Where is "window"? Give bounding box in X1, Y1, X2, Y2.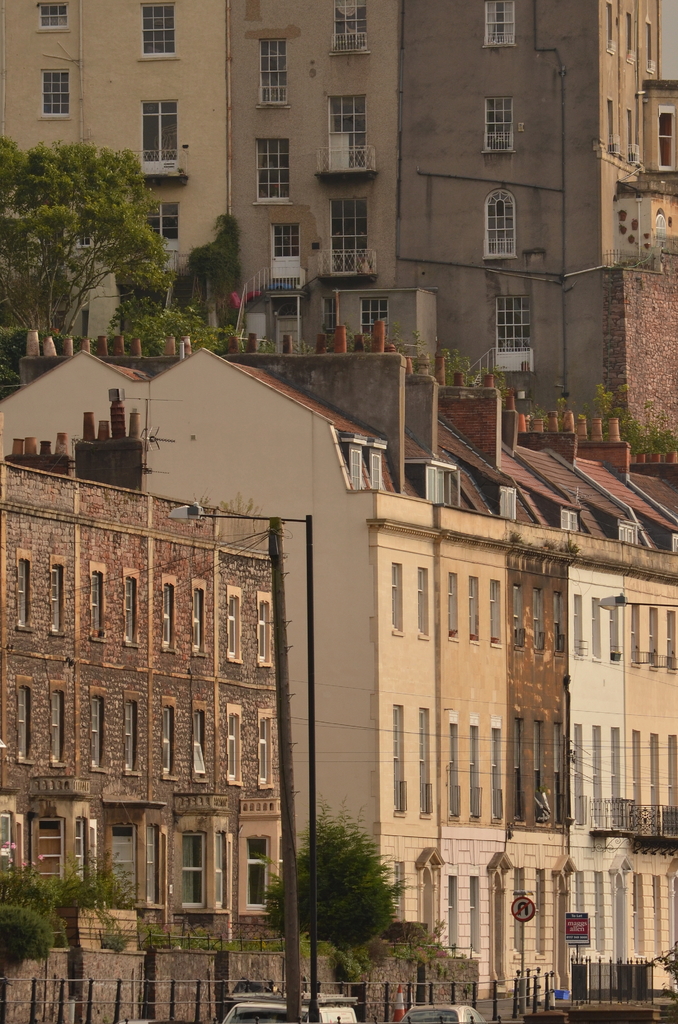
417, 567, 428, 639.
